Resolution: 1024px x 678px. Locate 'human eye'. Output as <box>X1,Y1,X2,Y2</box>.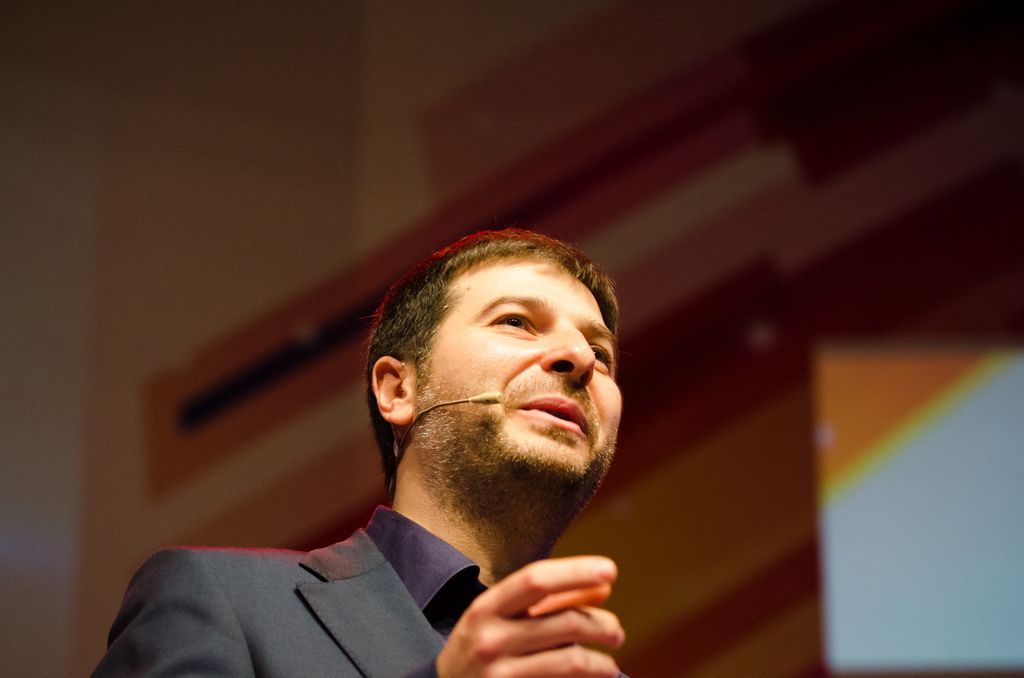
<box>588,342,616,379</box>.
